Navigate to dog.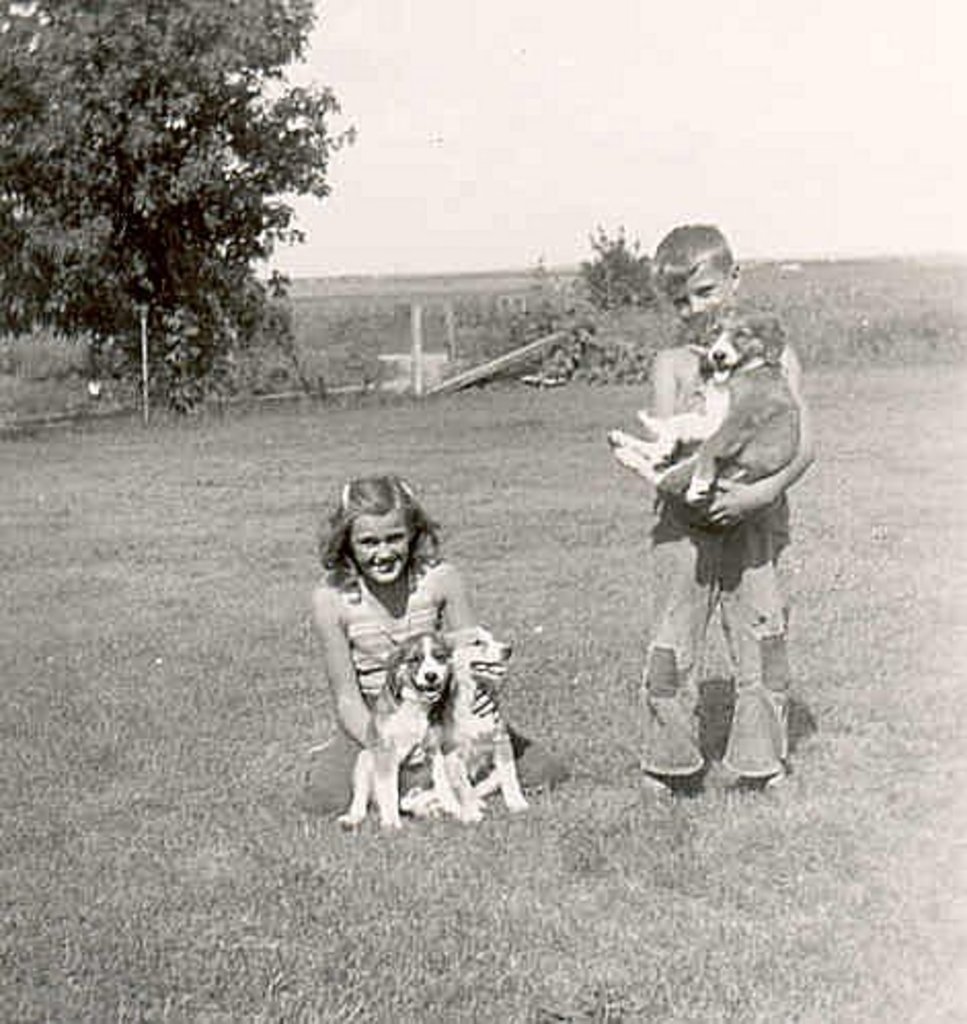
Navigation target: 604 312 803 525.
